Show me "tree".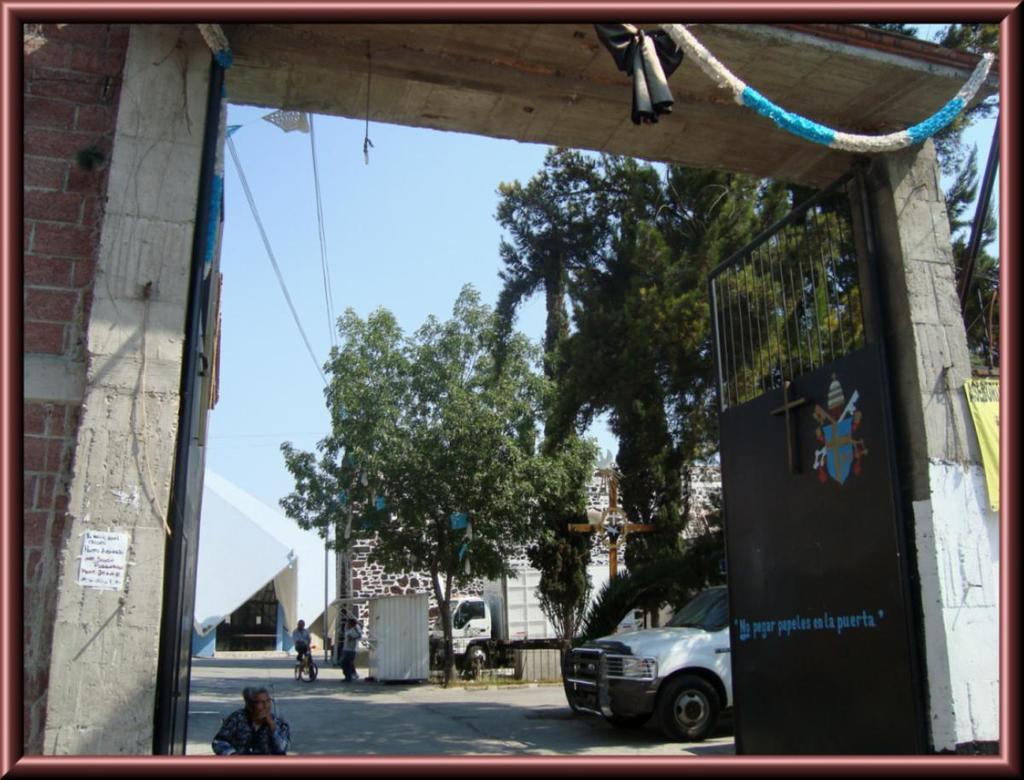
"tree" is here: box=[483, 145, 860, 649].
